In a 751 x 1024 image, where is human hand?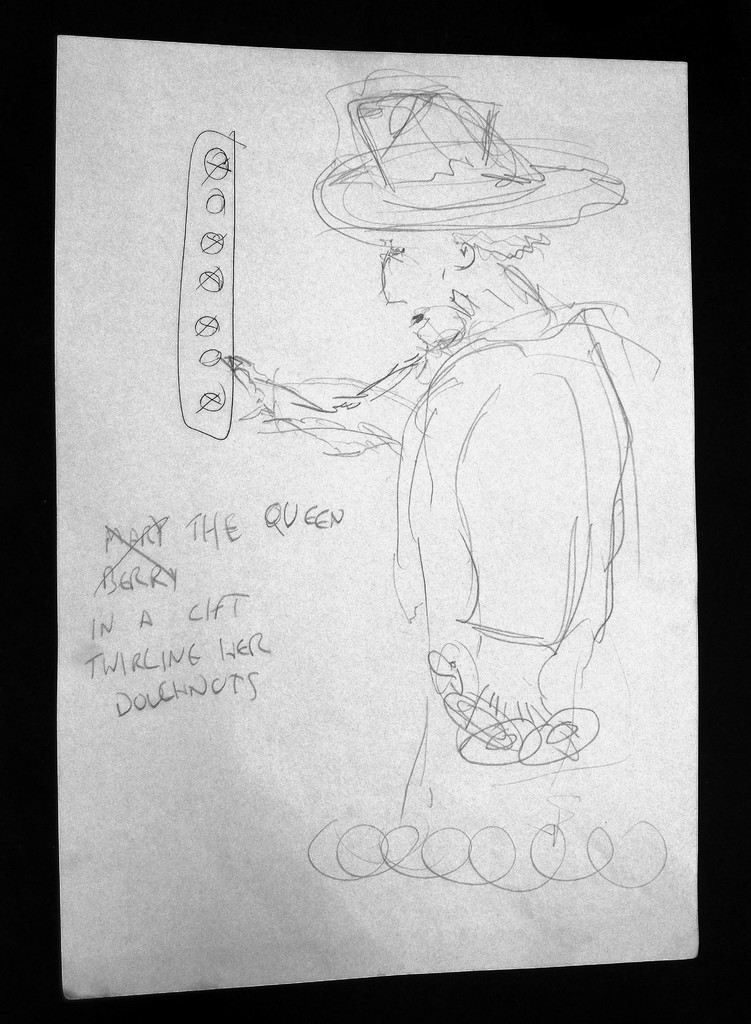
428/639/581/760.
